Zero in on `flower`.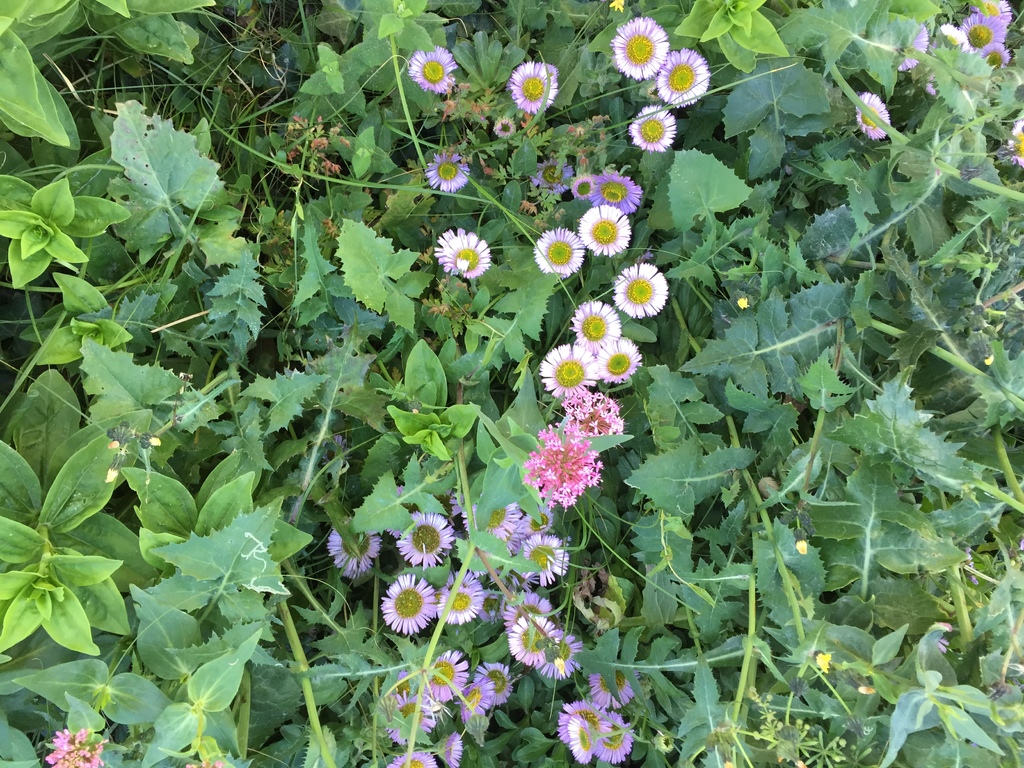
Zeroed in: <box>660,48,707,106</box>.
